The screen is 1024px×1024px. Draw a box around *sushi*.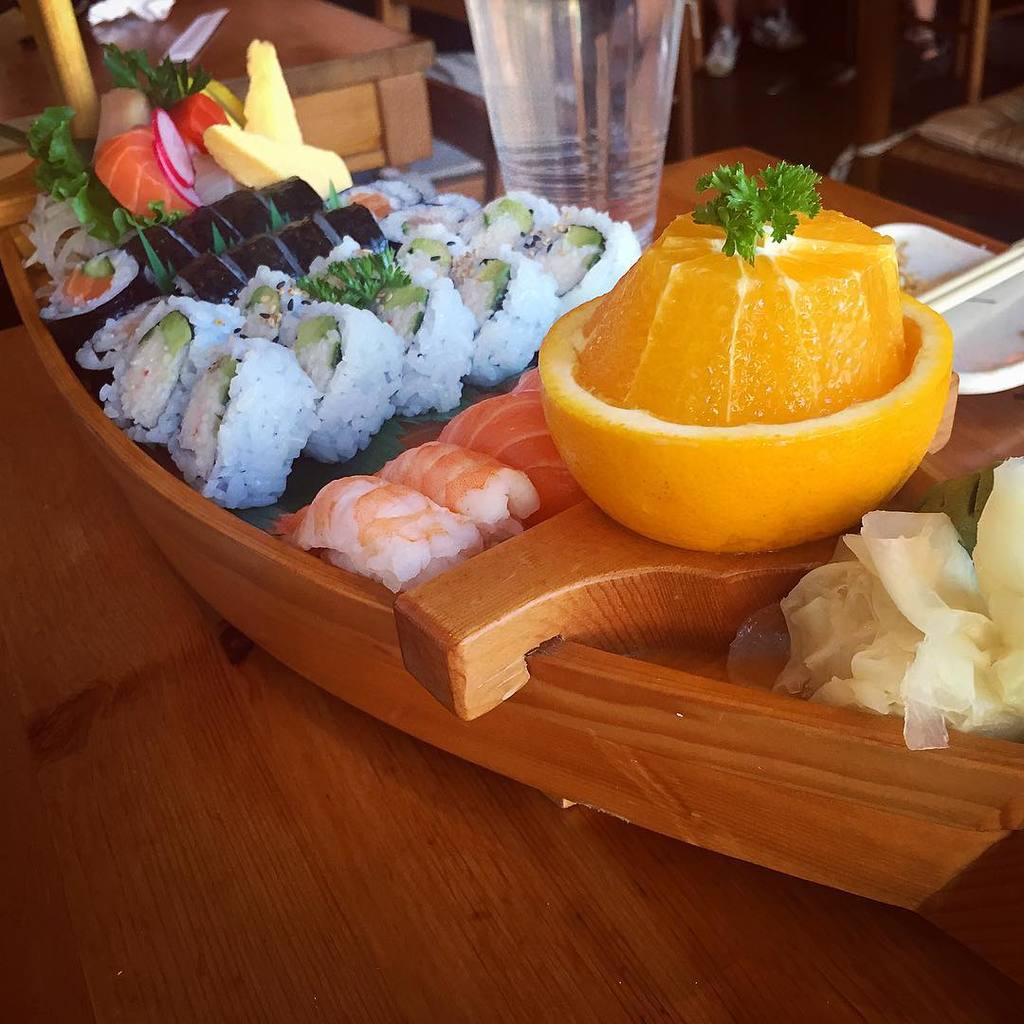
172,353,323,503.
